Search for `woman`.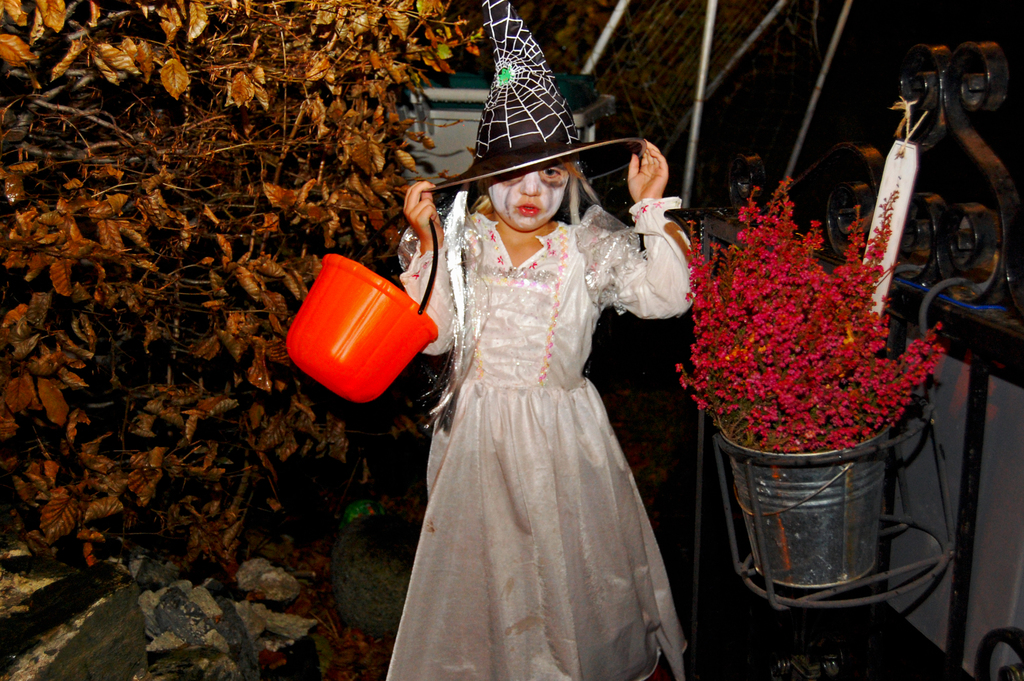
Found at 375:0:700:680.
